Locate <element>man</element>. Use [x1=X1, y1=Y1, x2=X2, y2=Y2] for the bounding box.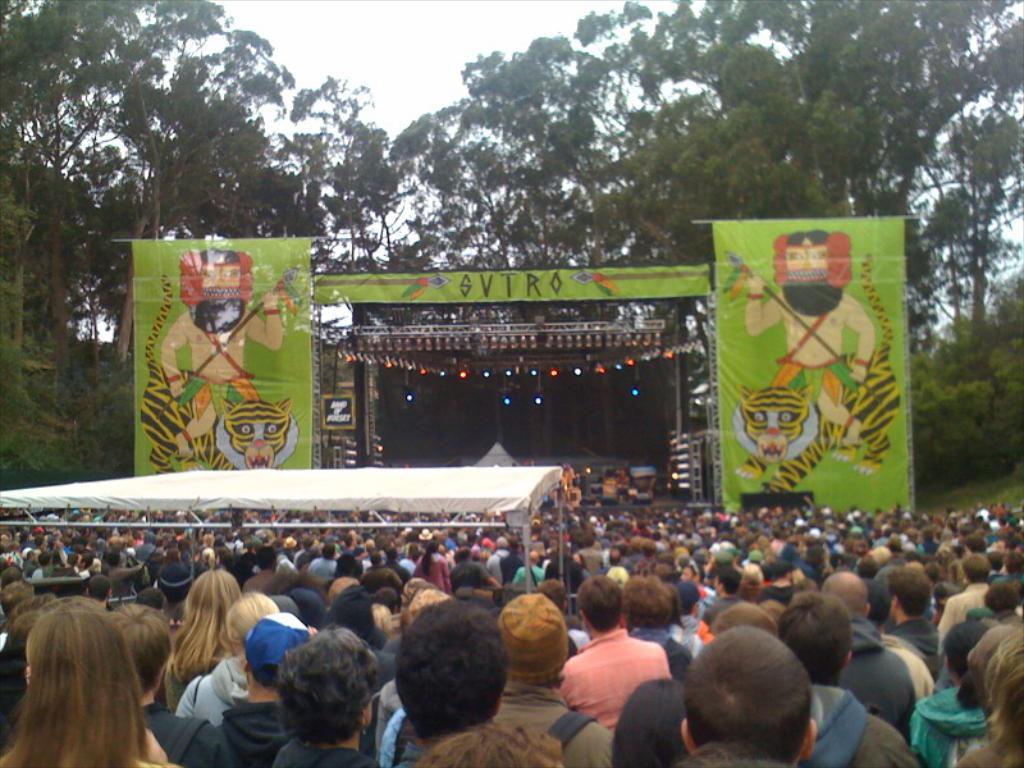
[x1=570, y1=576, x2=673, y2=723].
